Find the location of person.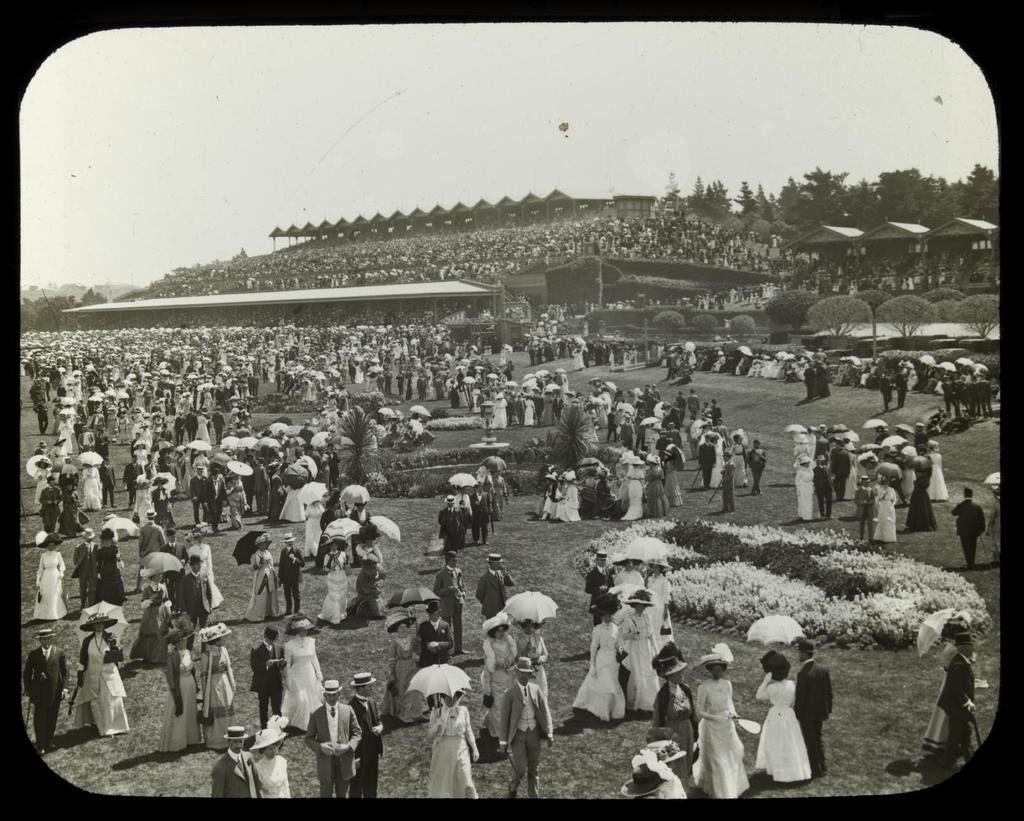
Location: [x1=721, y1=450, x2=735, y2=513].
